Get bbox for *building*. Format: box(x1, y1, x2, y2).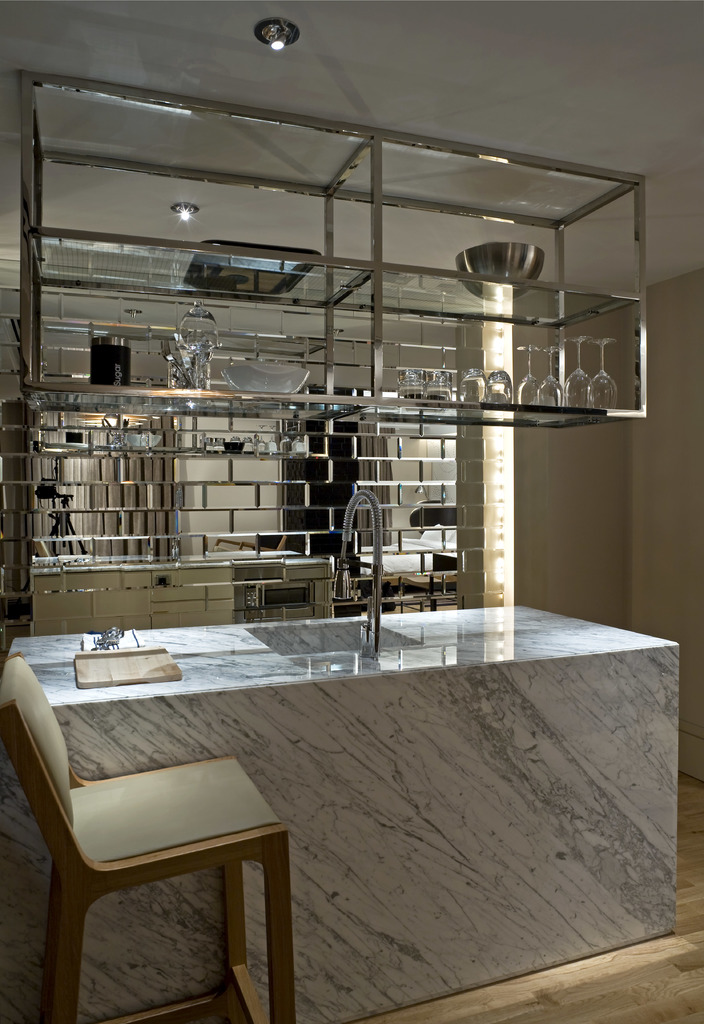
box(4, 0, 703, 1023).
